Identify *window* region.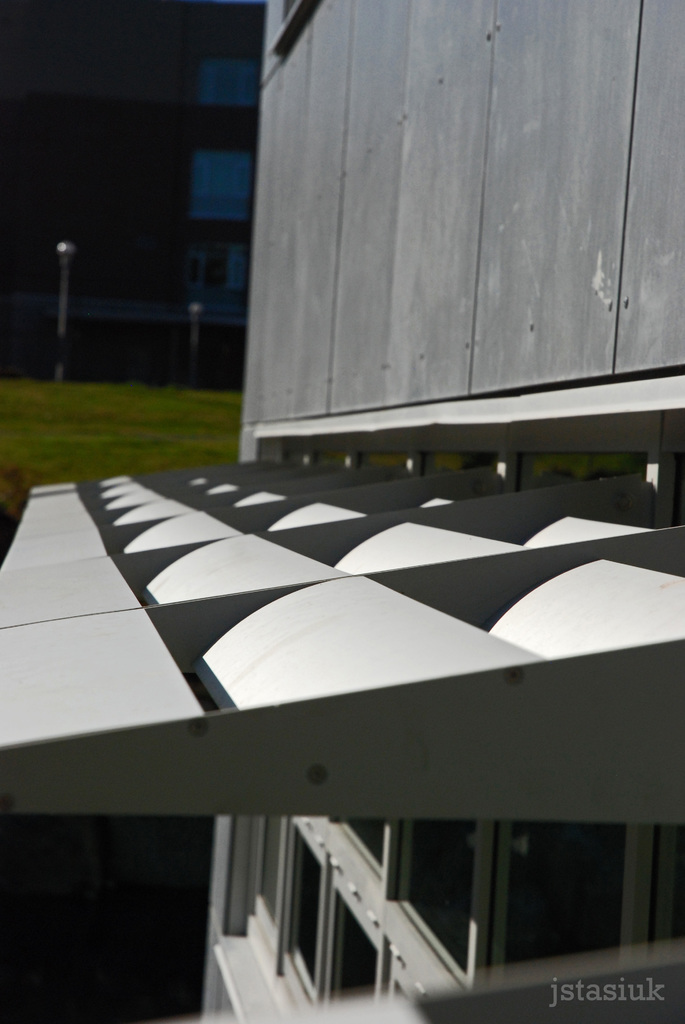
Region: 283 830 329 979.
